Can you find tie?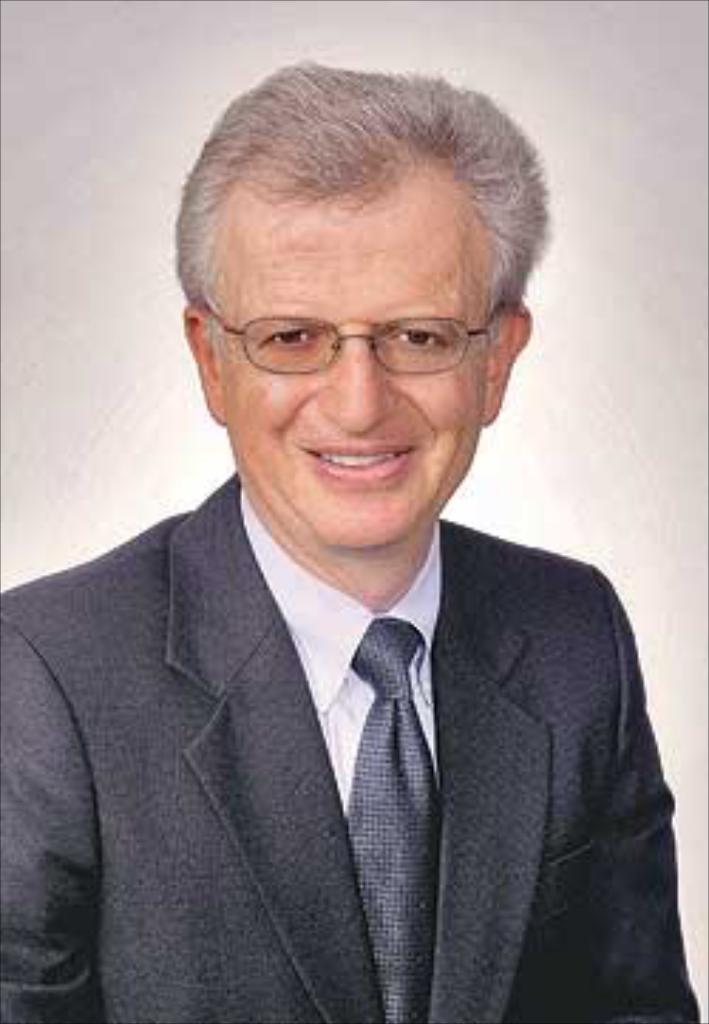
Yes, bounding box: 329,610,437,1021.
